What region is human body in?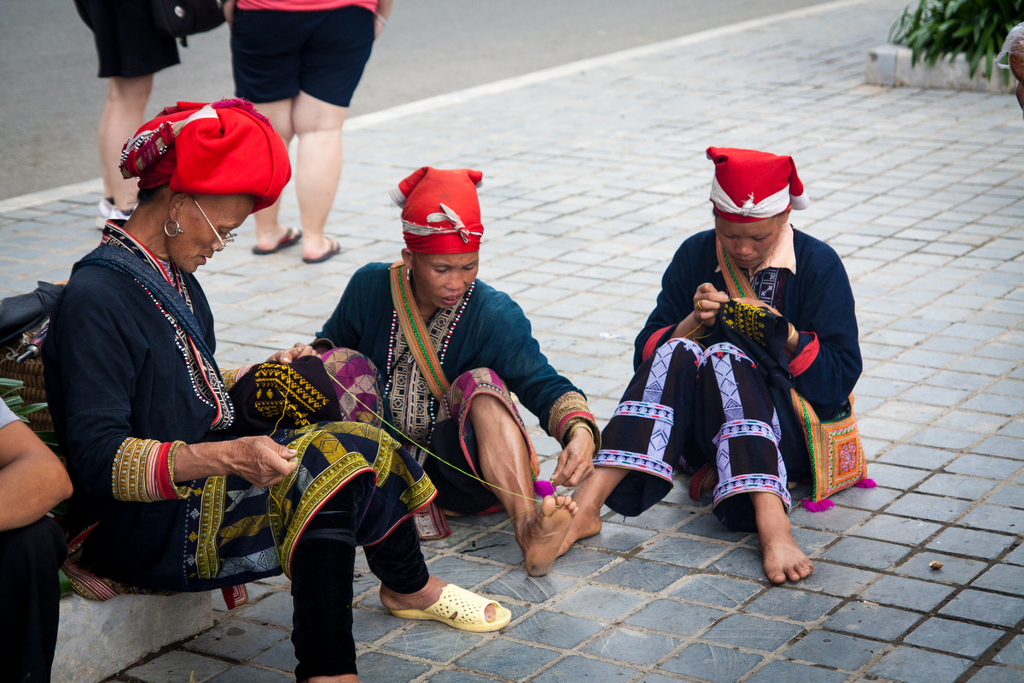
[0,398,74,682].
